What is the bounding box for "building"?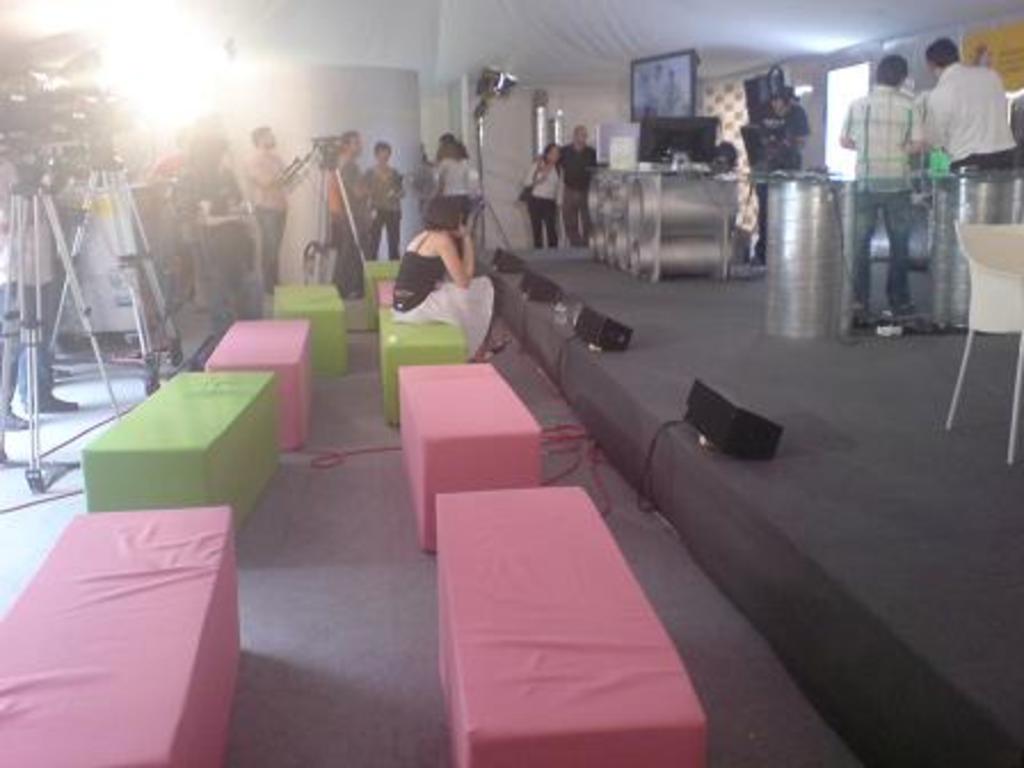
(0, 0, 1022, 763).
